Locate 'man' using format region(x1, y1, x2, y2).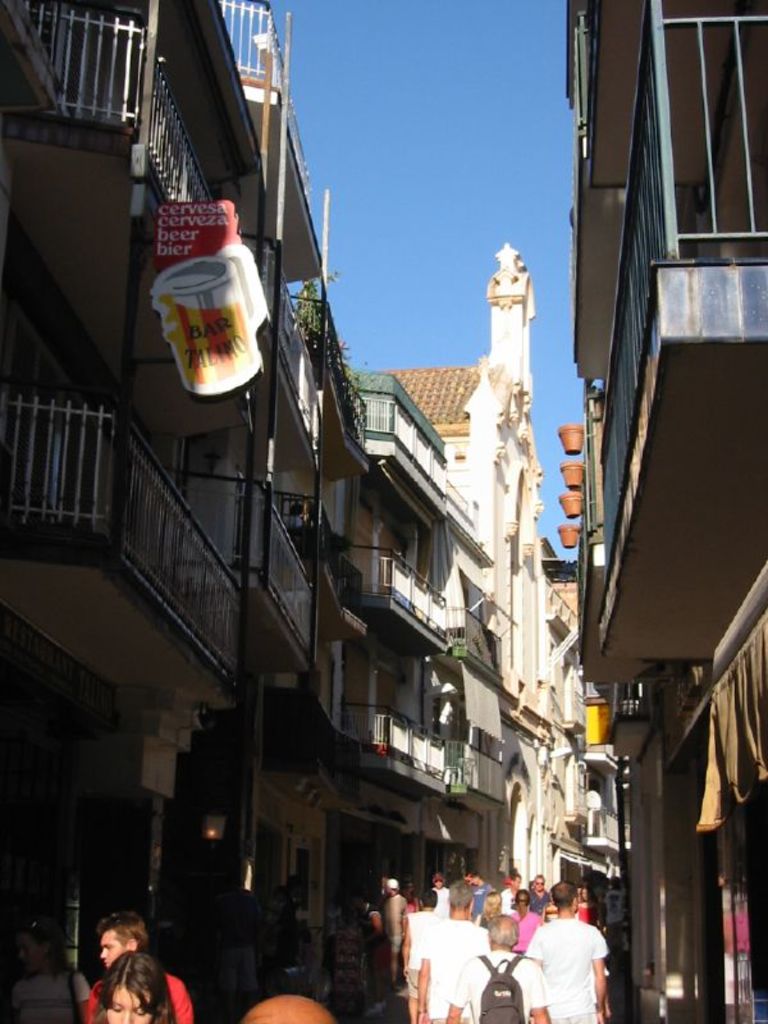
region(86, 911, 192, 1023).
